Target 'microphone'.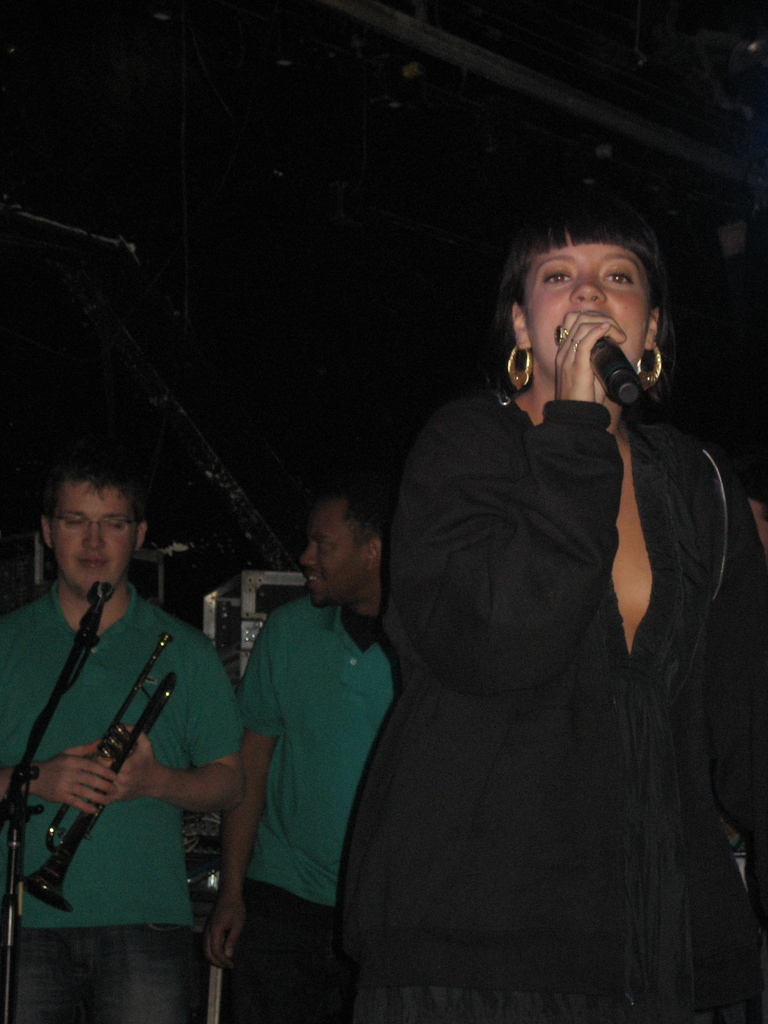
Target region: <region>586, 335, 644, 410</region>.
